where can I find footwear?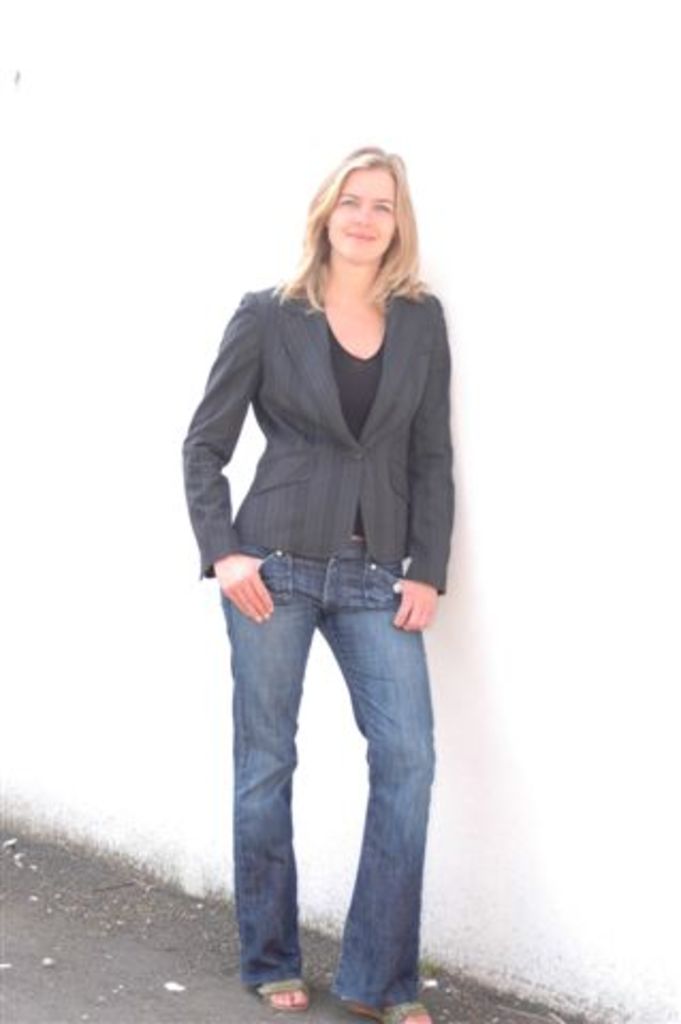
You can find it at bbox=[252, 975, 310, 1015].
